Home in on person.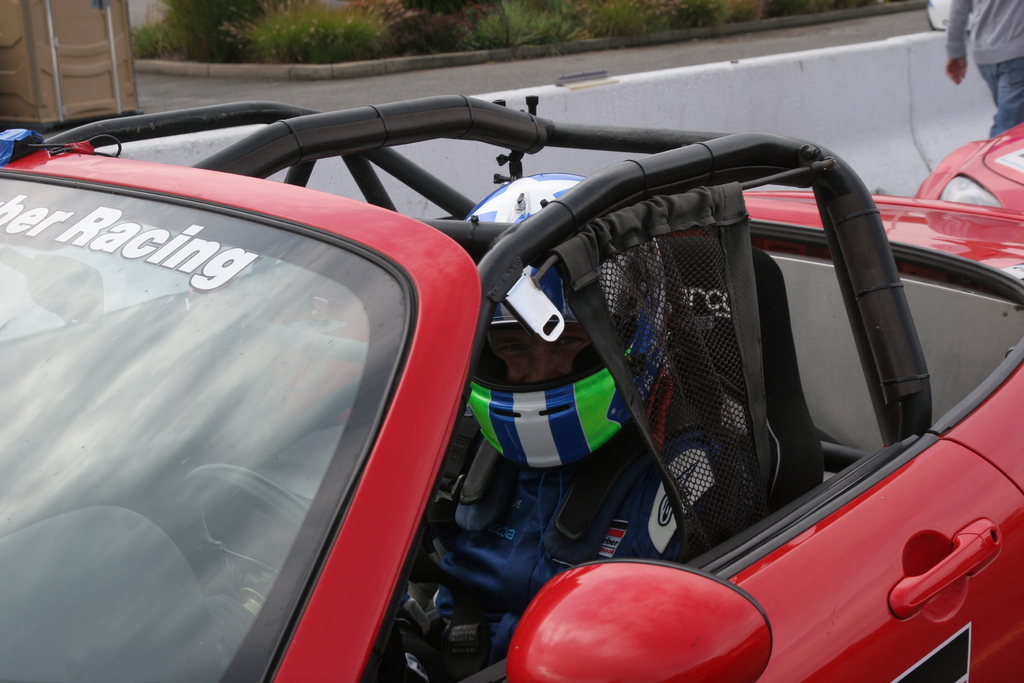
Homed in at (left=944, top=0, right=1023, bottom=142).
